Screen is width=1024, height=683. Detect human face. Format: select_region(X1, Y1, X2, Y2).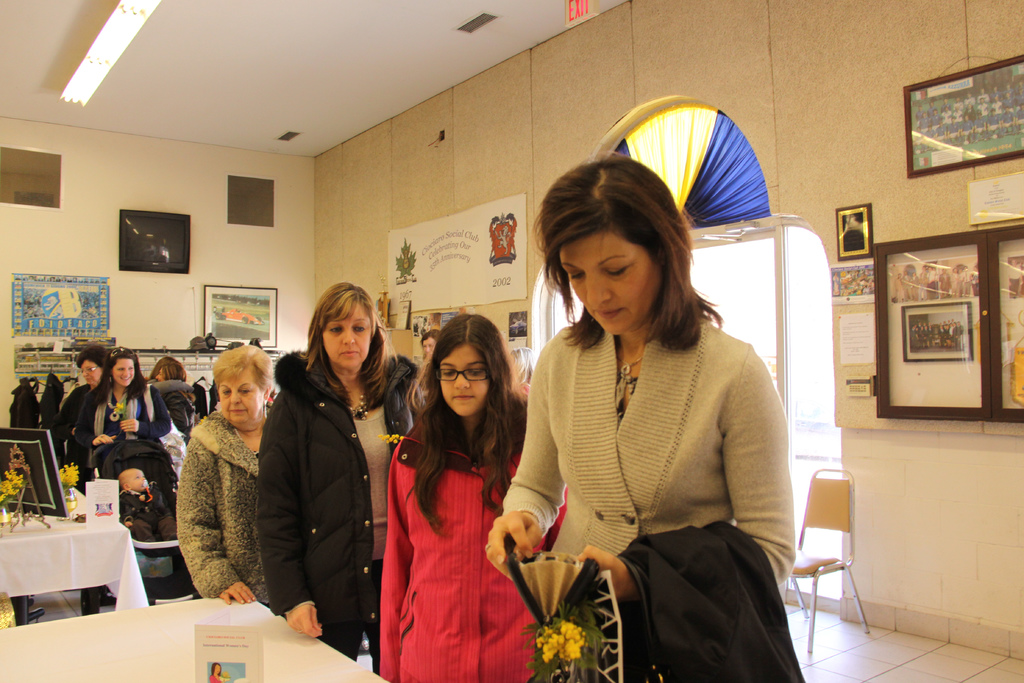
select_region(128, 469, 147, 491).
